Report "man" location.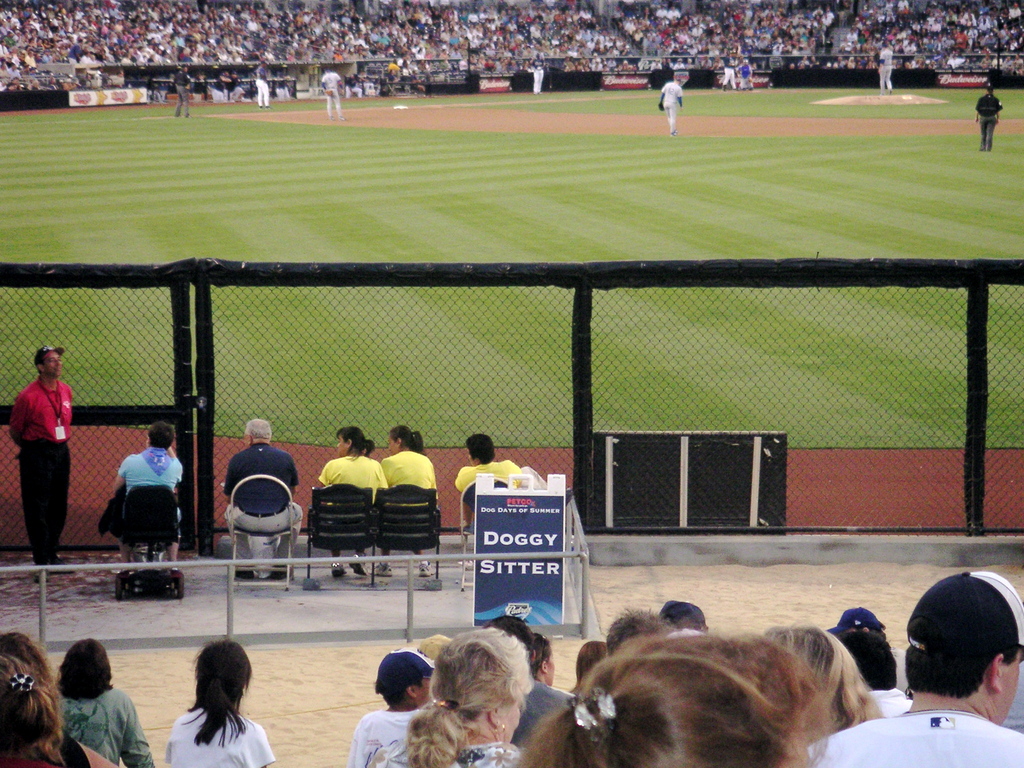
Report: l=799, t=569, r=1023, b=767.
